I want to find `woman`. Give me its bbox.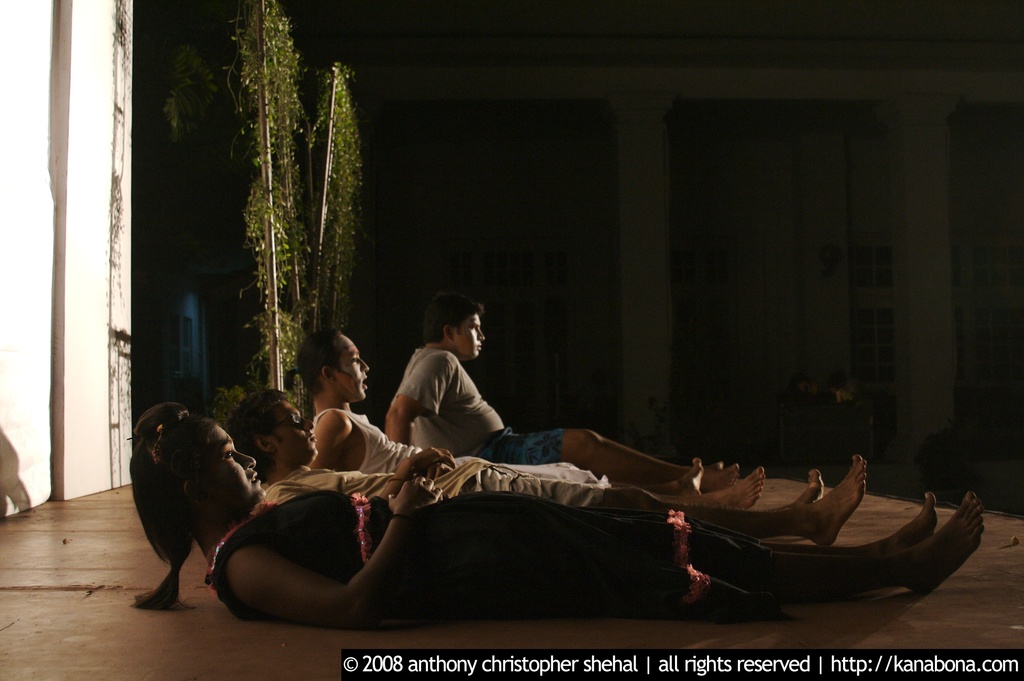
[x1=154, y1=387, x2=1023, y2=655].
